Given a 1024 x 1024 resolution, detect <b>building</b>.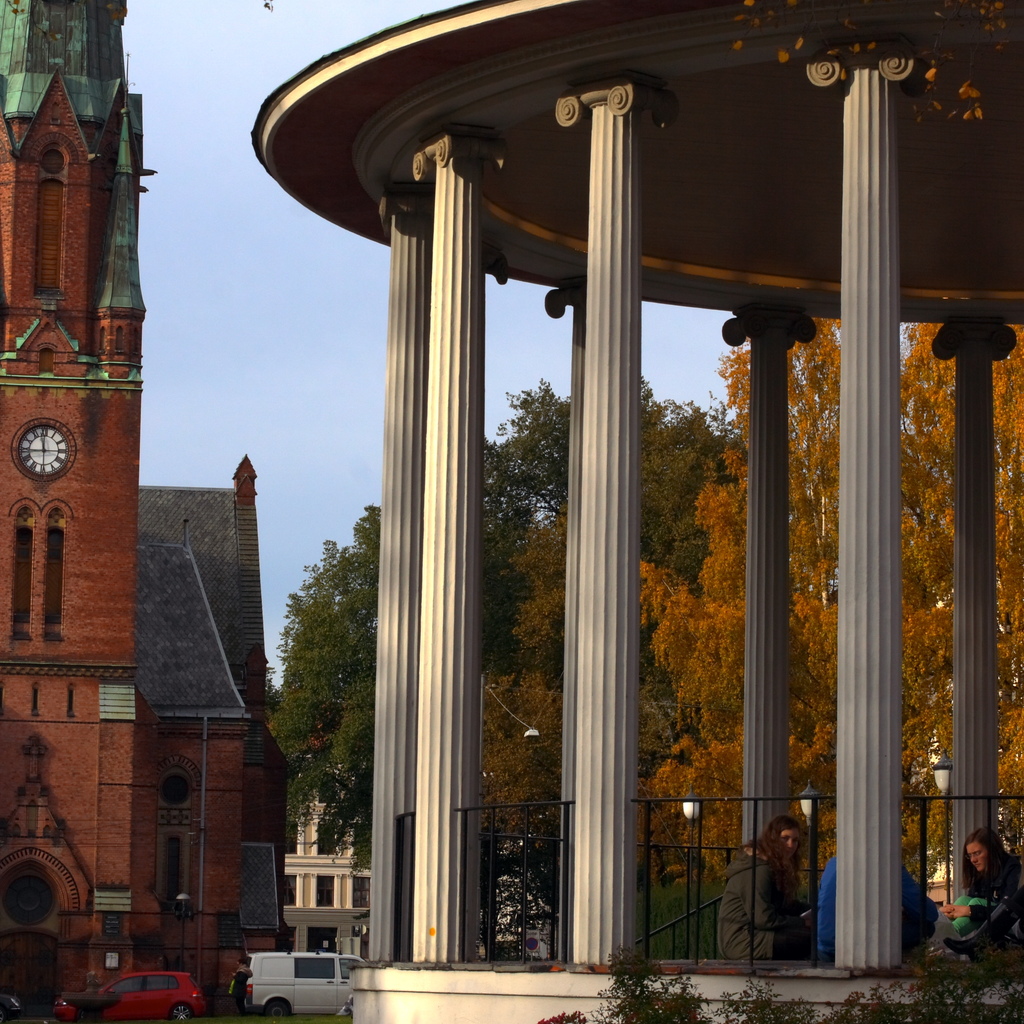
bbox=(0, 0, 292, 1023).
